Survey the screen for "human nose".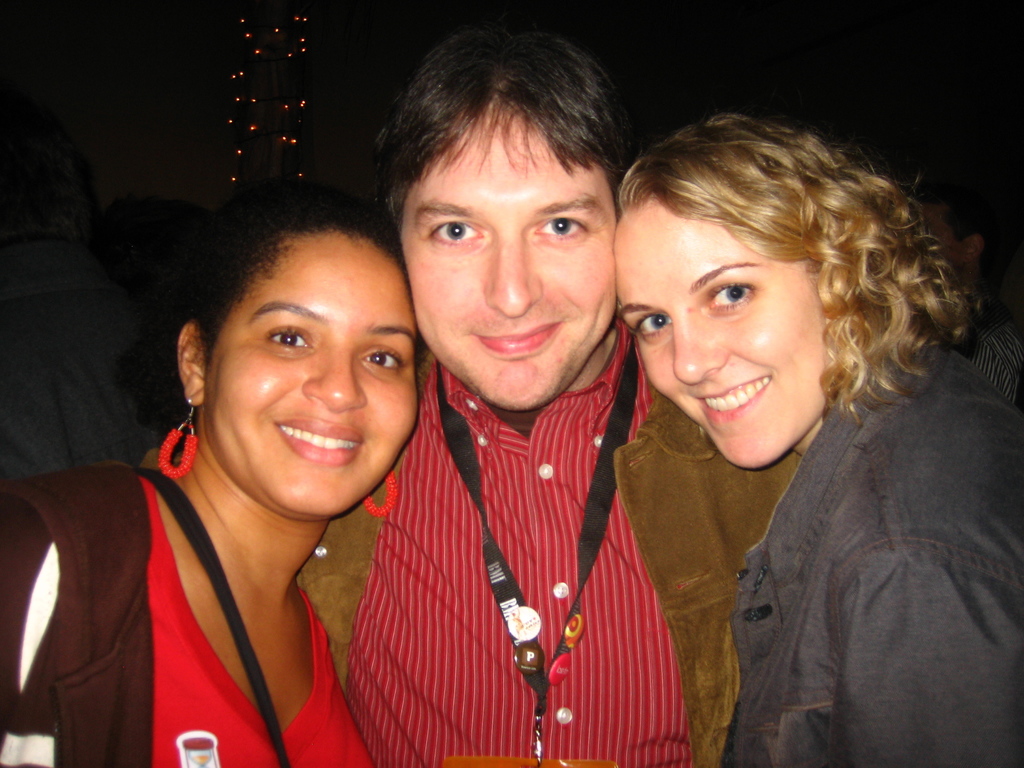
Survey found: rect(303, 348, 365, 415).
